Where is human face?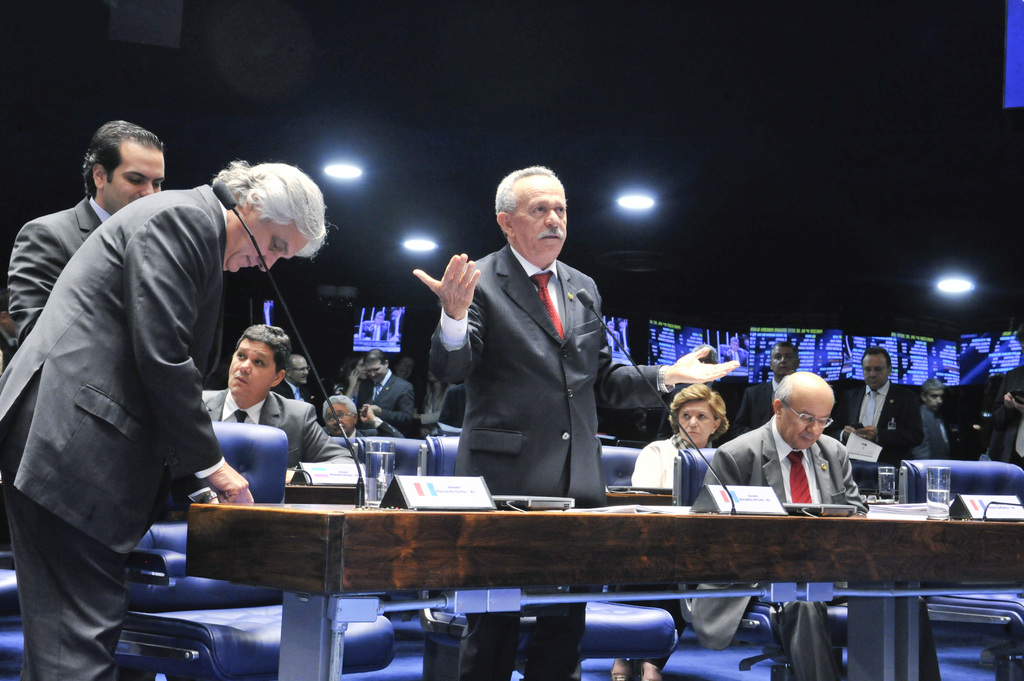
x1=220, y1=210, x2=304, y2=269.
